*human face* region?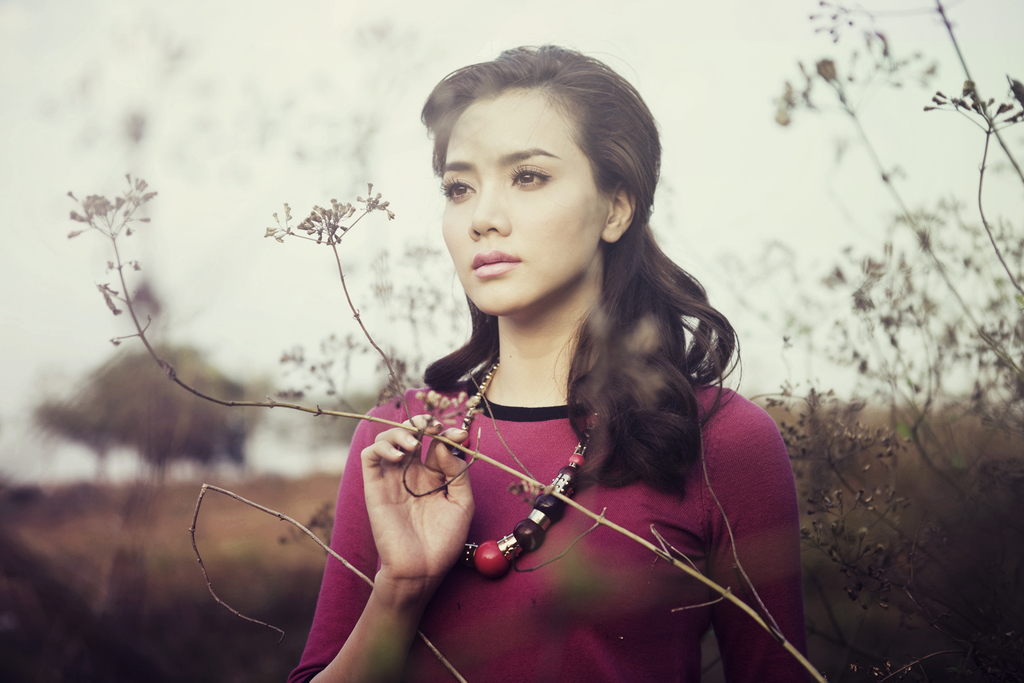
BBox(436, 101, 599, 314)
